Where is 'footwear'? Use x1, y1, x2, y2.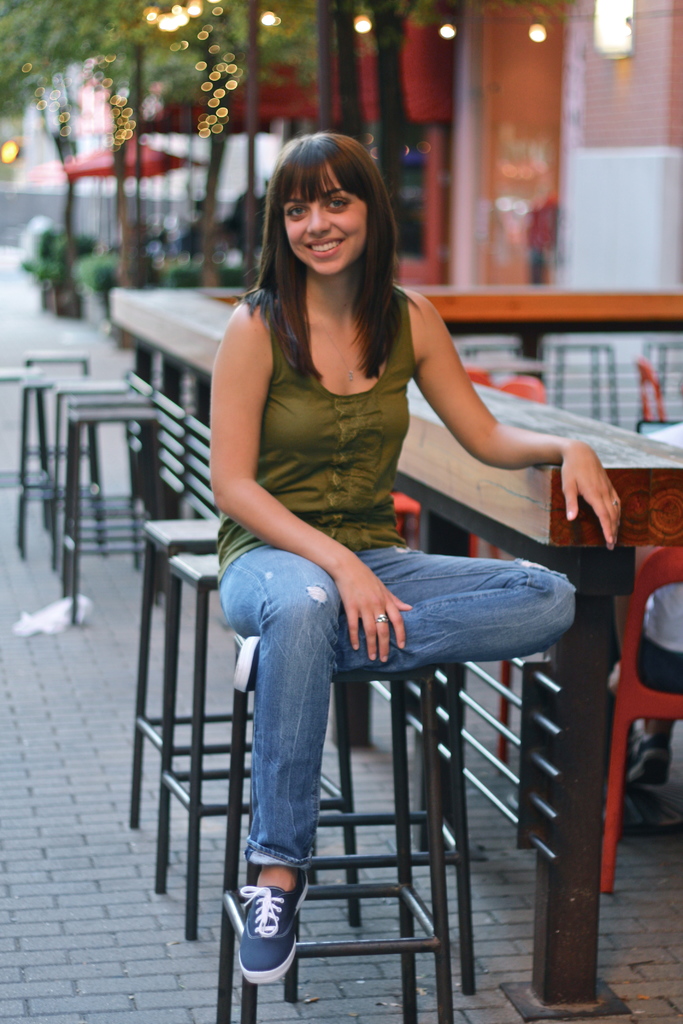
227, 875, 307, 997.
